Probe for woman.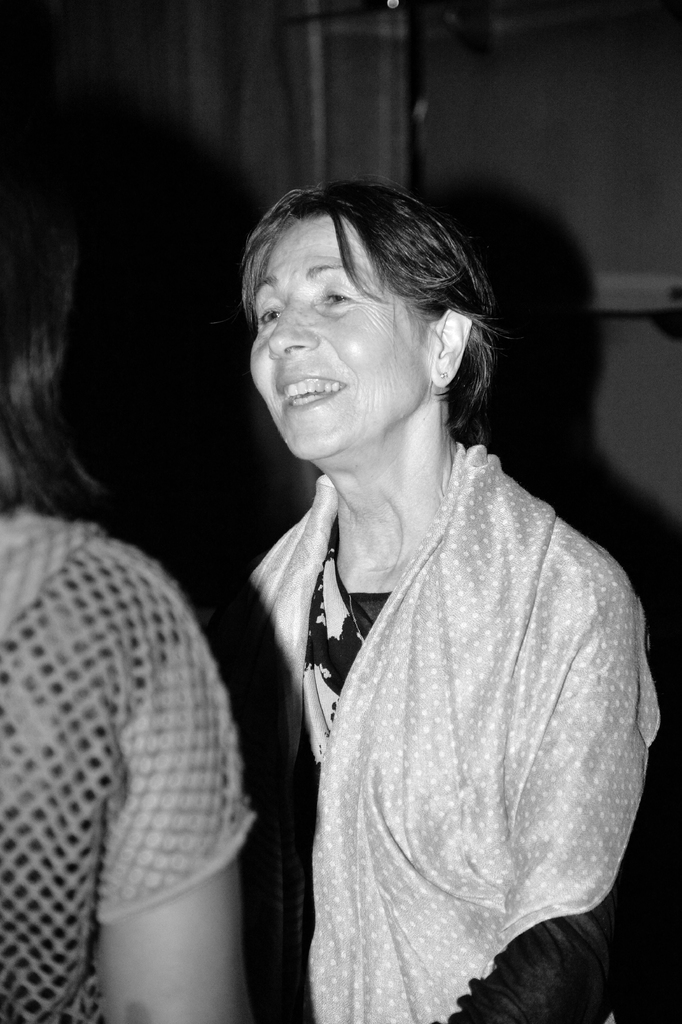
Probe result: <region>0, 197, 256, 1023</region>.
